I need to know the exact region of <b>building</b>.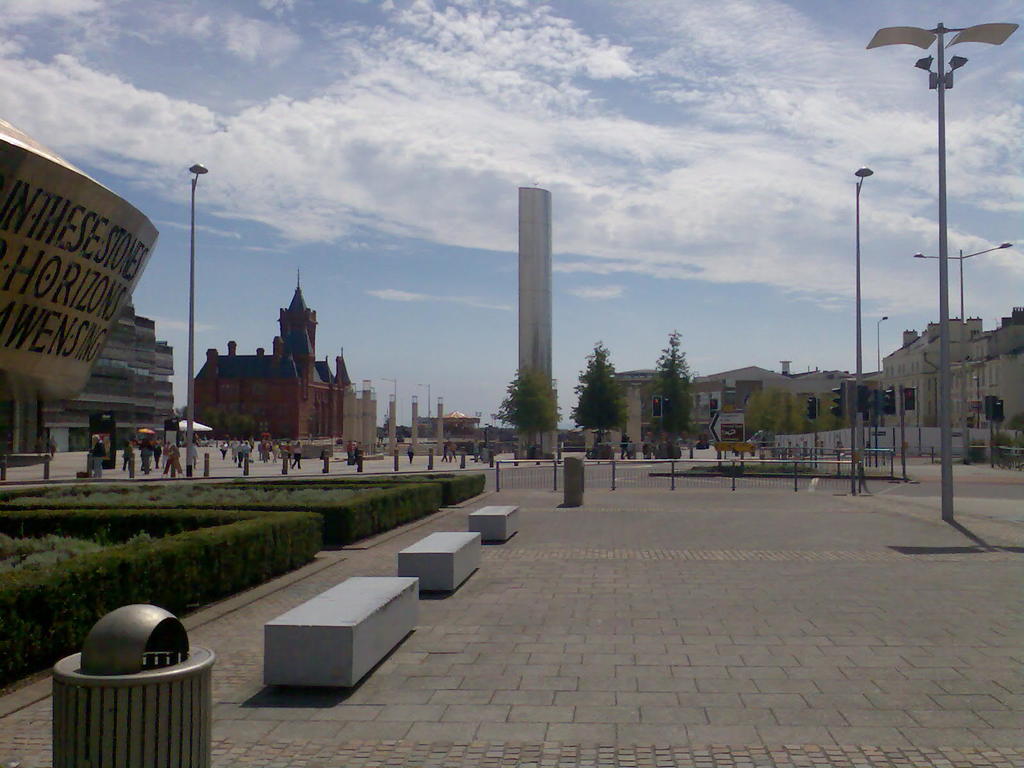
Region: region(514, 186, 557, 454).
